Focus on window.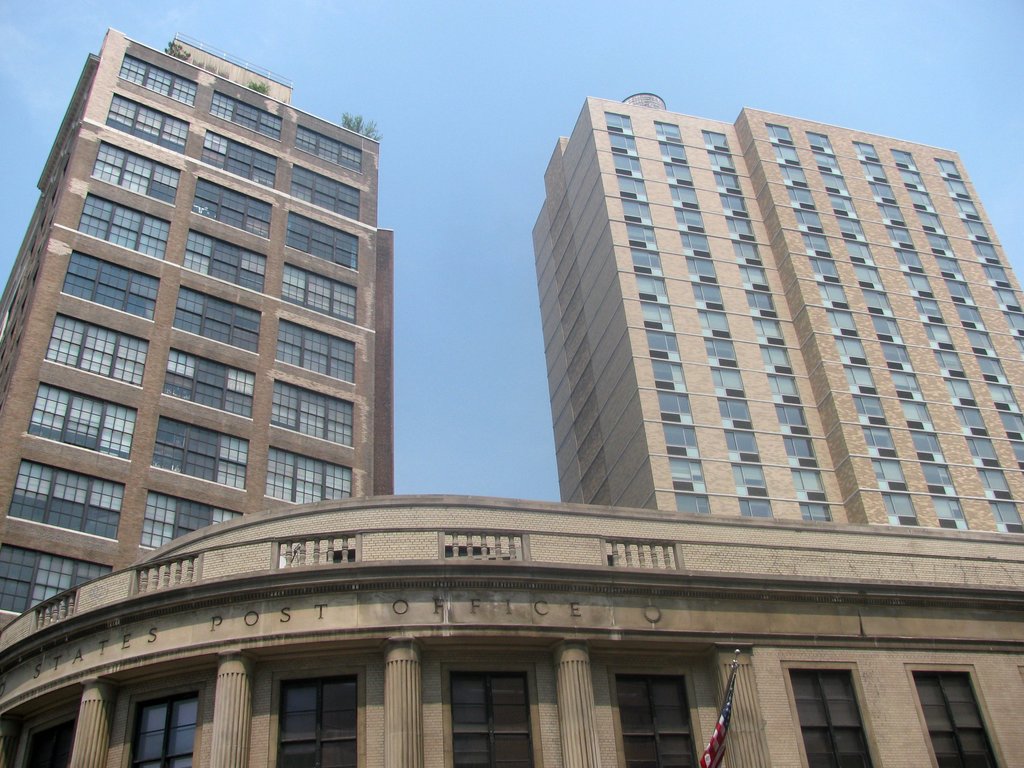
Focused at box(683, 230, 714, 255).
